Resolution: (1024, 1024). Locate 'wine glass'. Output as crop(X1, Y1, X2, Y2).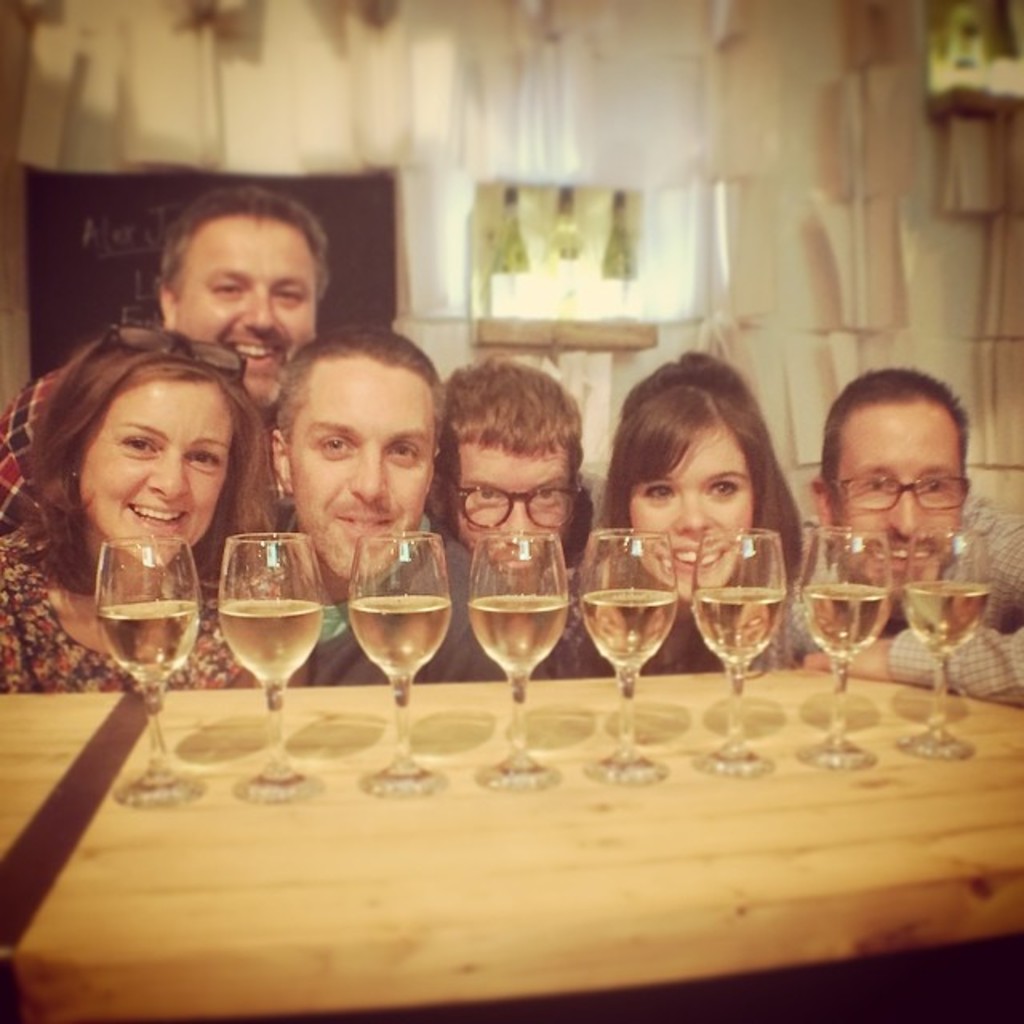
crop(576, 526, 674, 786).
